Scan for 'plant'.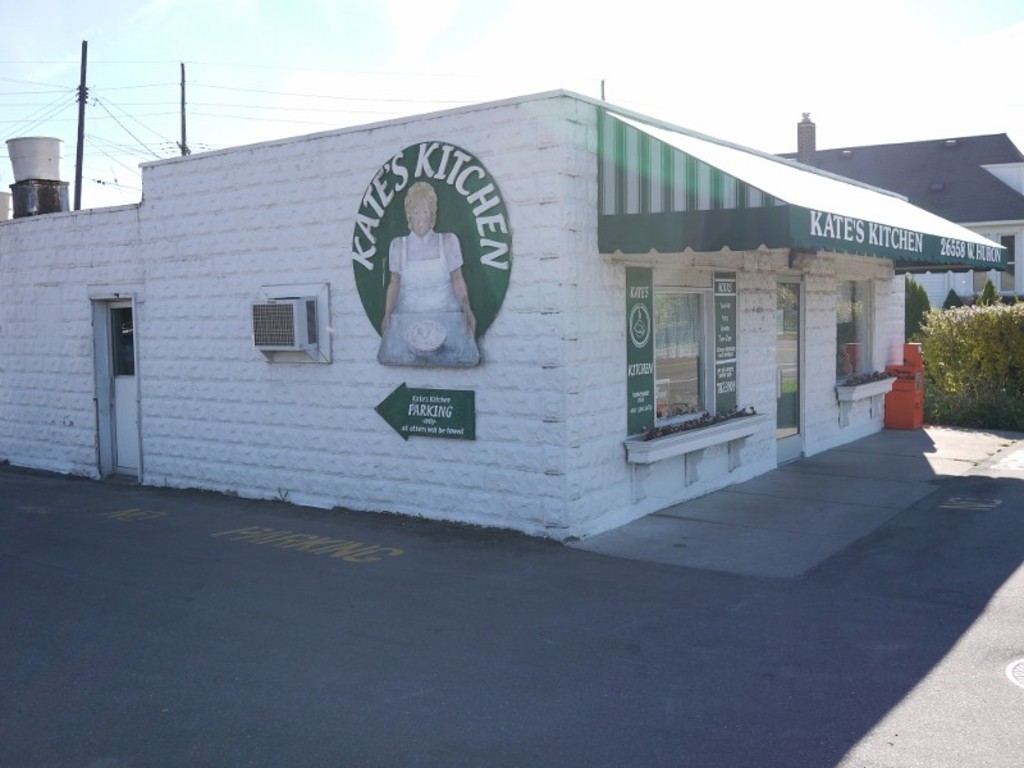
Scan result: BBox(919, 275, 1016, 411).
